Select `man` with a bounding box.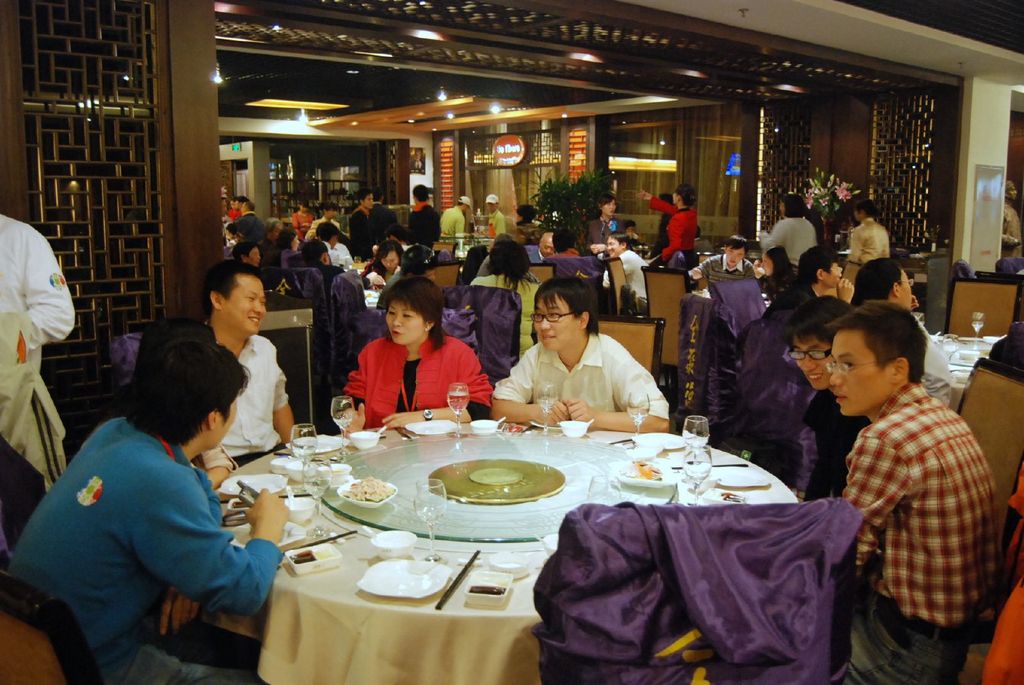
346:189:379:261.
